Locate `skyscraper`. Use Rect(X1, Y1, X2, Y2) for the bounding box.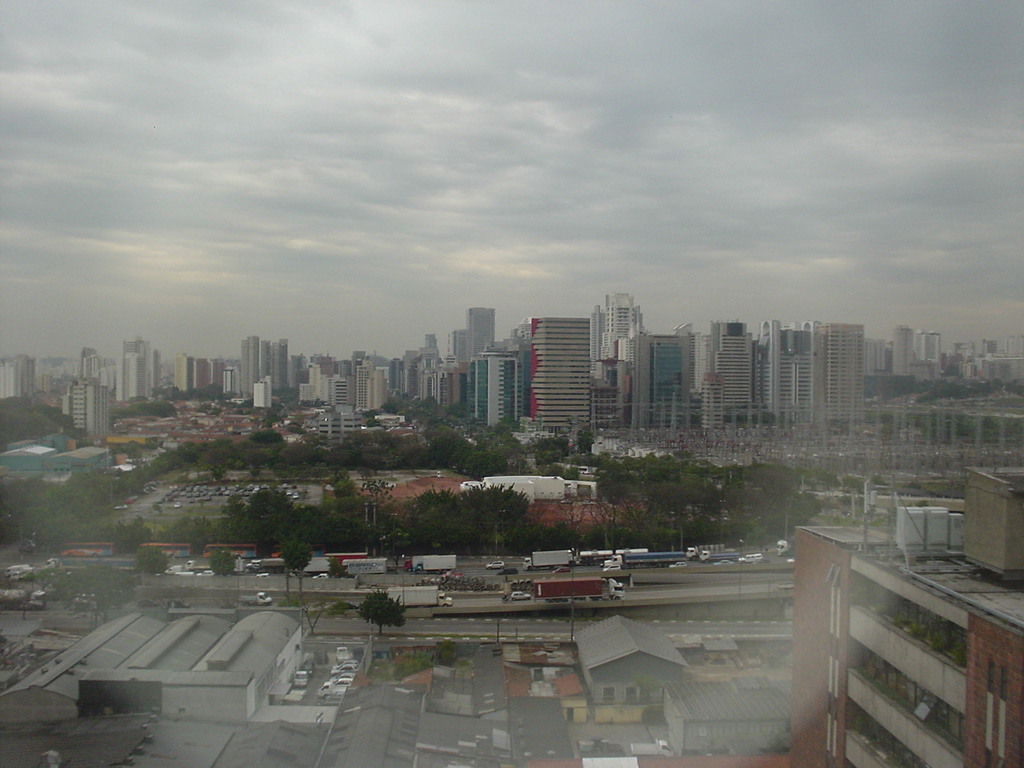
Rect(60, 370, 122, 447).
